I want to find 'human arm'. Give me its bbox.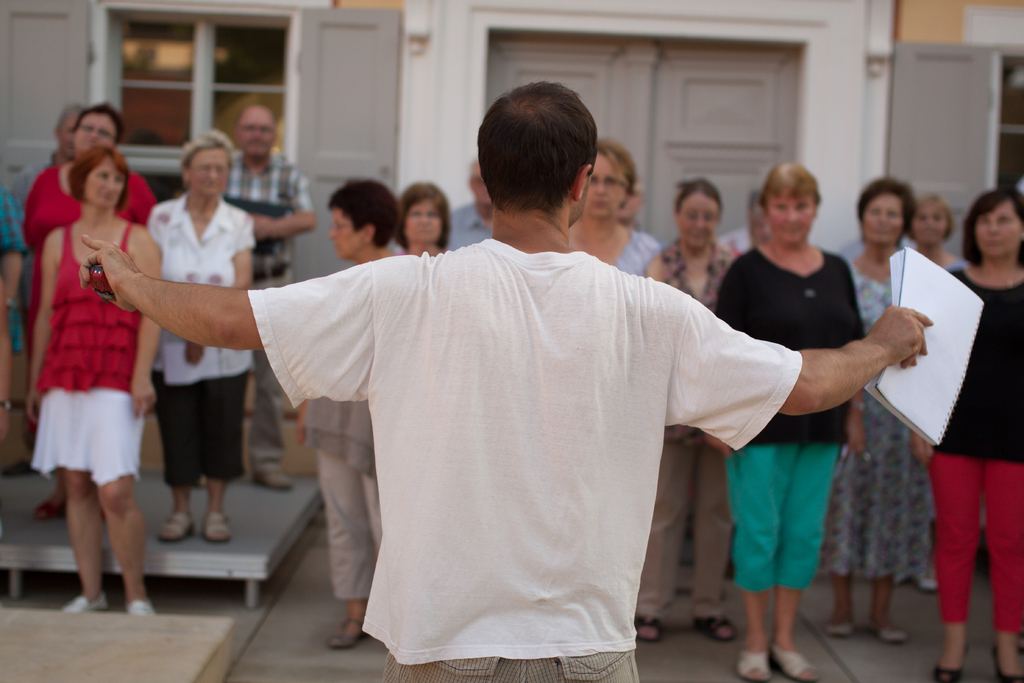
crop(24, 229, 55, 425).
